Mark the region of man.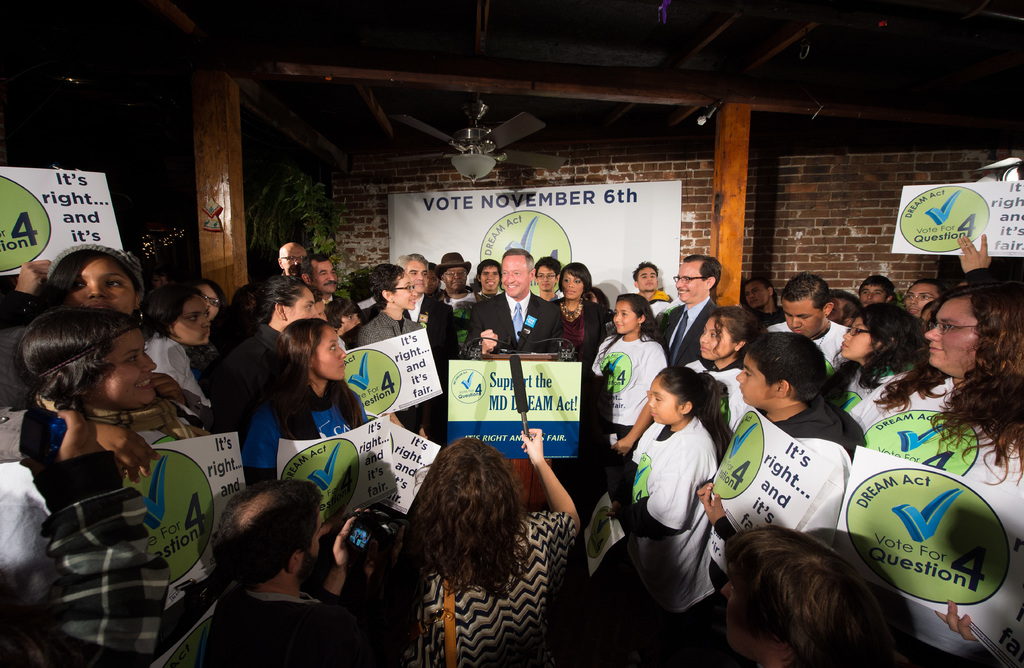
Region: (532,255,561,300).
